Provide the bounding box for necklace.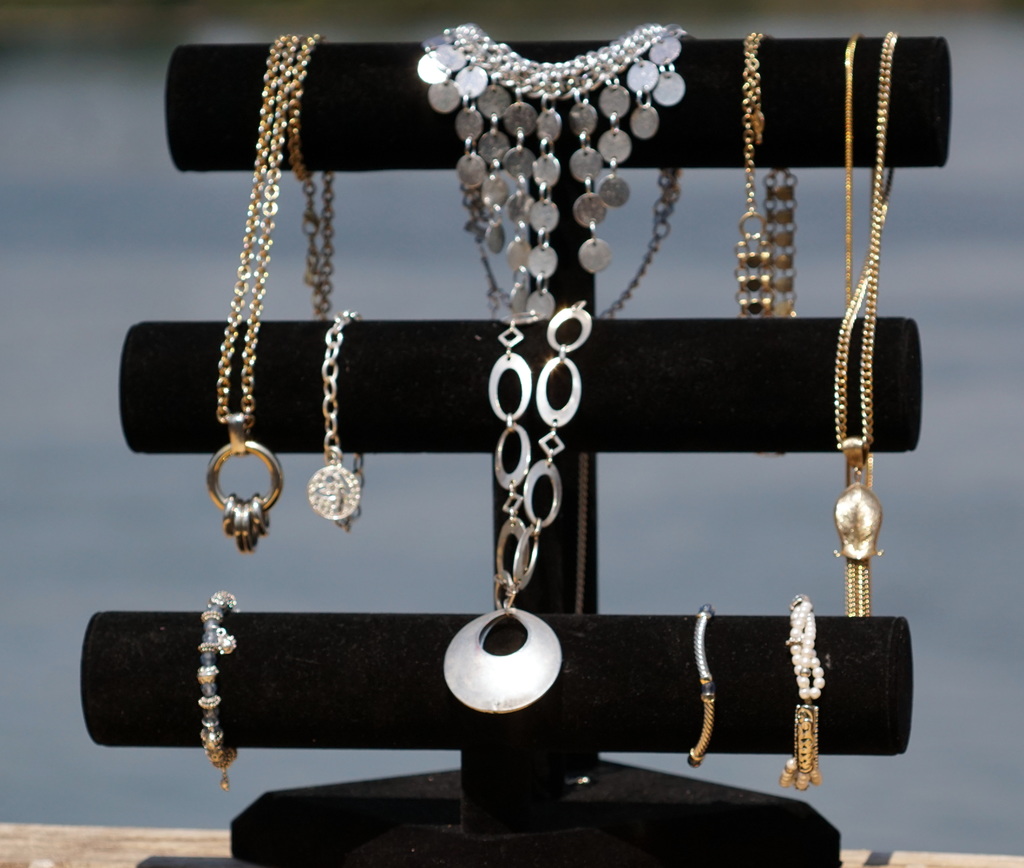
{"left": 835, "top": 29, "right": 890, "bottom": 614}.
